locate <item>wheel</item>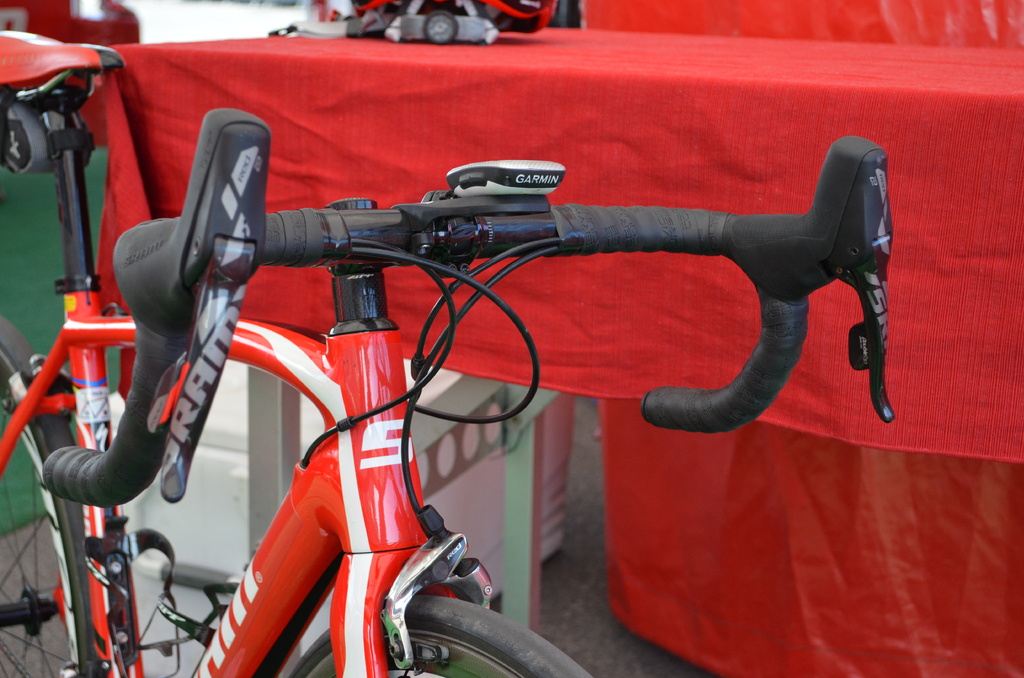
<box>0,333,110,677</box>
